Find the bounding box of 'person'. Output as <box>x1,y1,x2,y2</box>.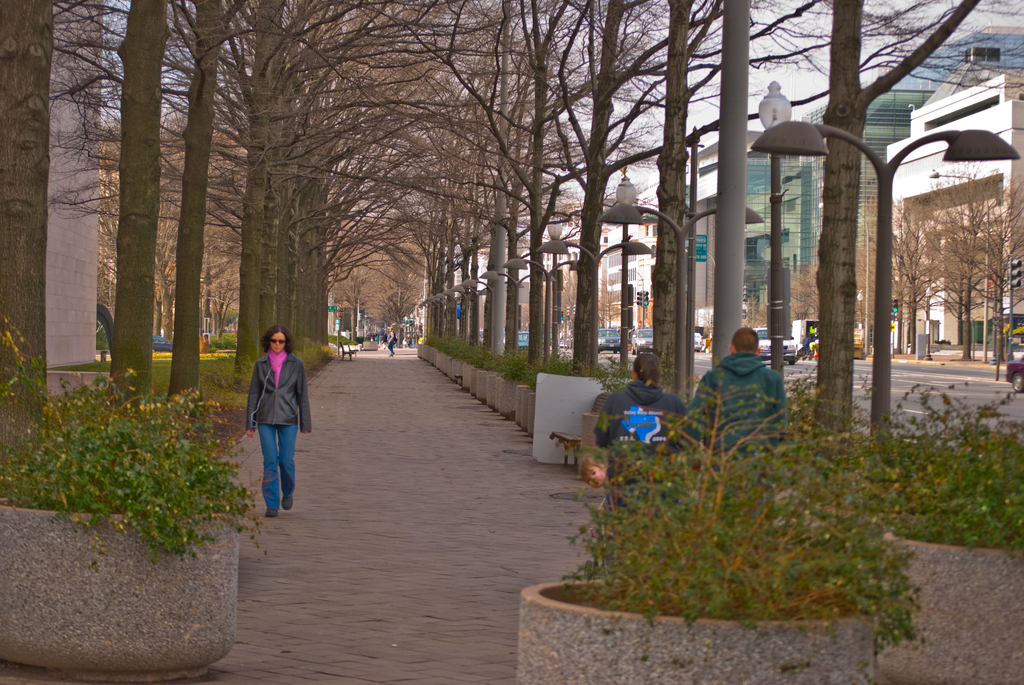
<box>388,326,399,354</box>.
